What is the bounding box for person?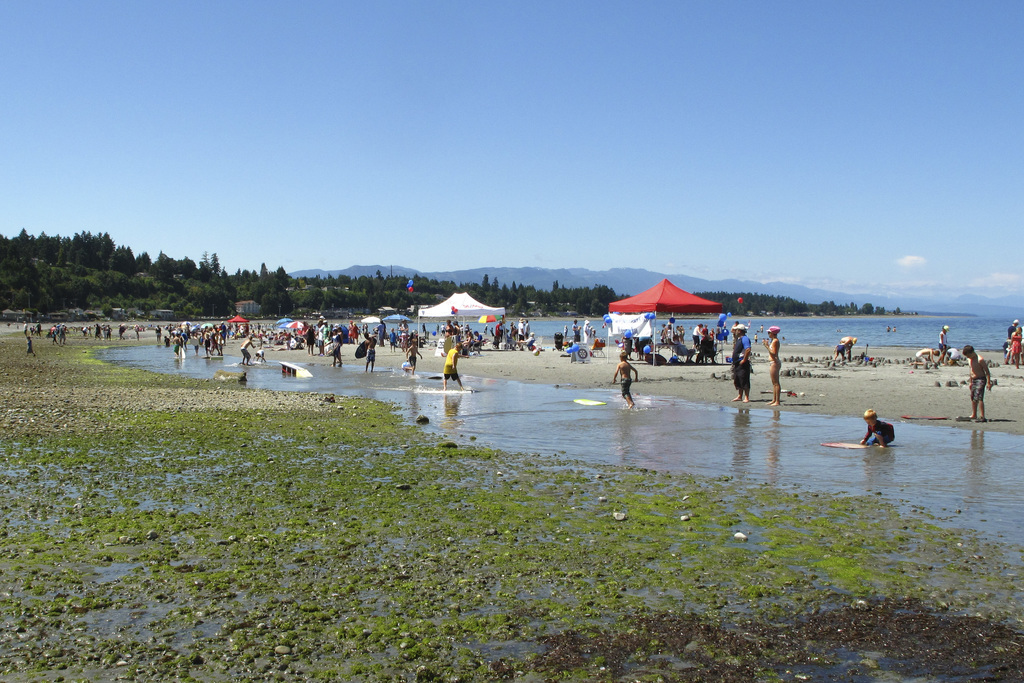
detection(93, 322, 101, 341).
